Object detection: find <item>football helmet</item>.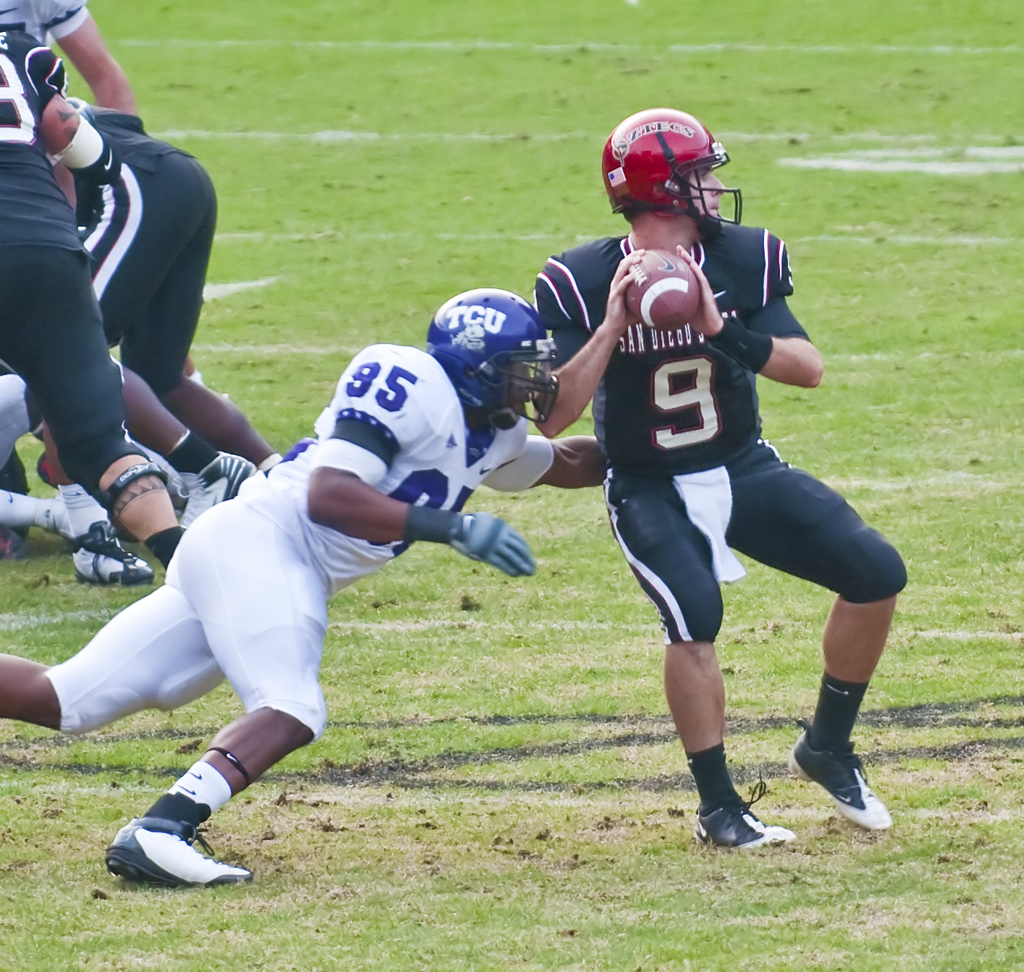
left=431, top=281, right=560, bottom=430.
